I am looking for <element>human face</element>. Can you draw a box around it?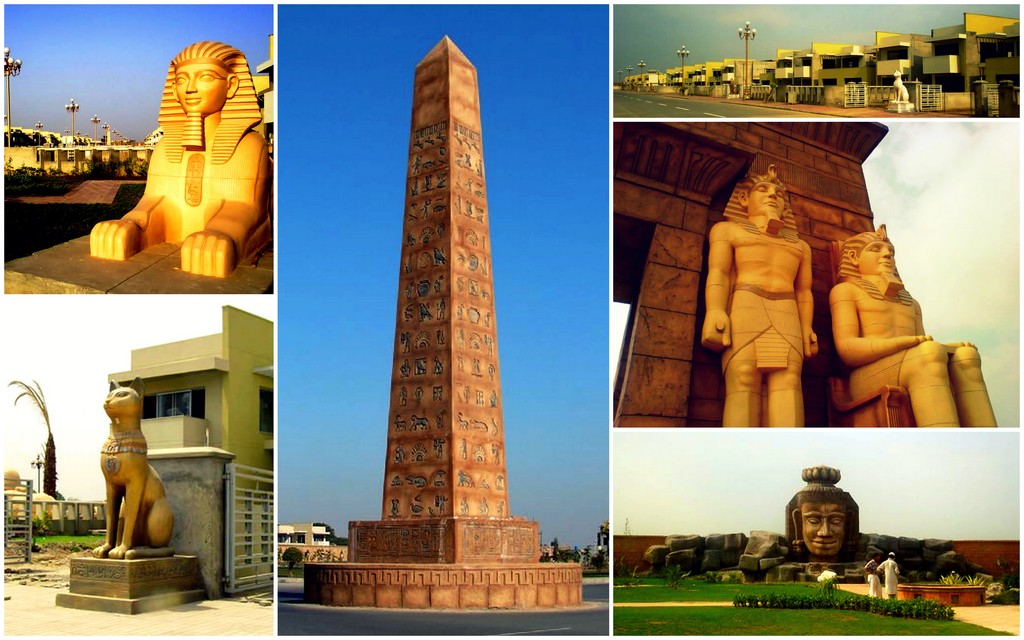
Sure, the bounding box is [left=858, top=241, right=895, bottom=271].
